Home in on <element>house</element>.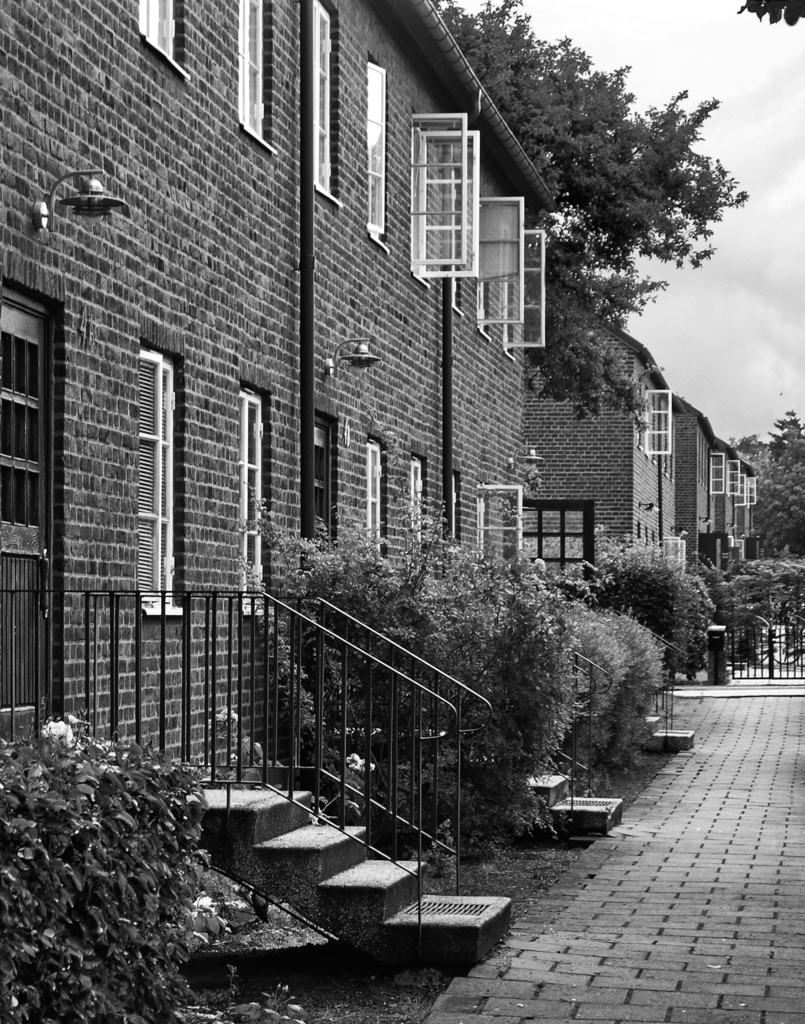
Homed in at [521,252,685,591].
